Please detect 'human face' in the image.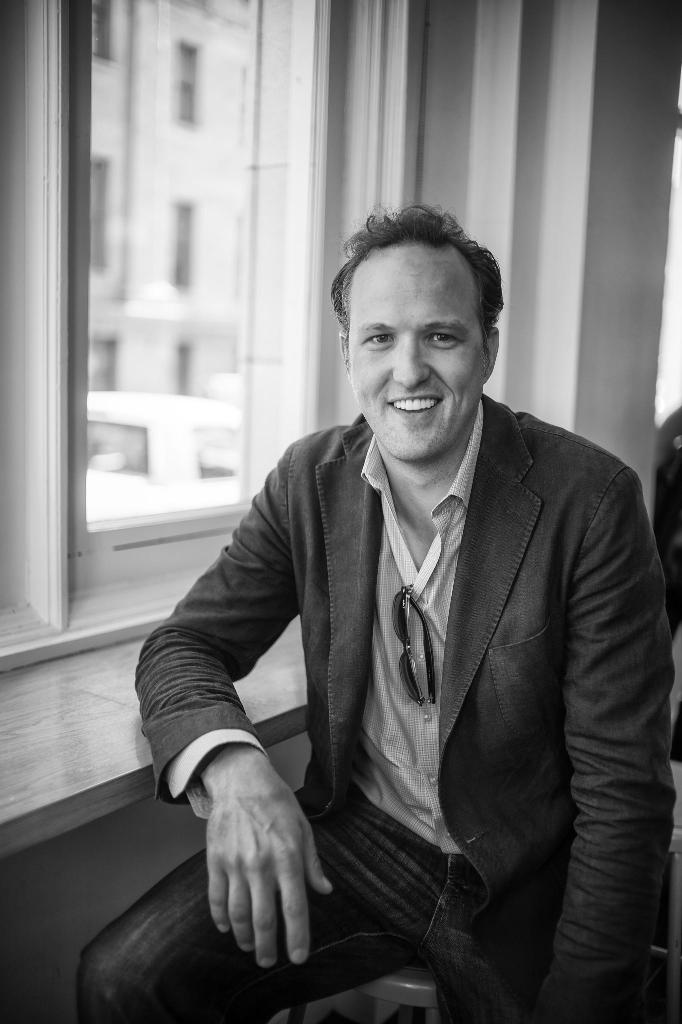
[left=348, top=239, right=491, bottom=463].
